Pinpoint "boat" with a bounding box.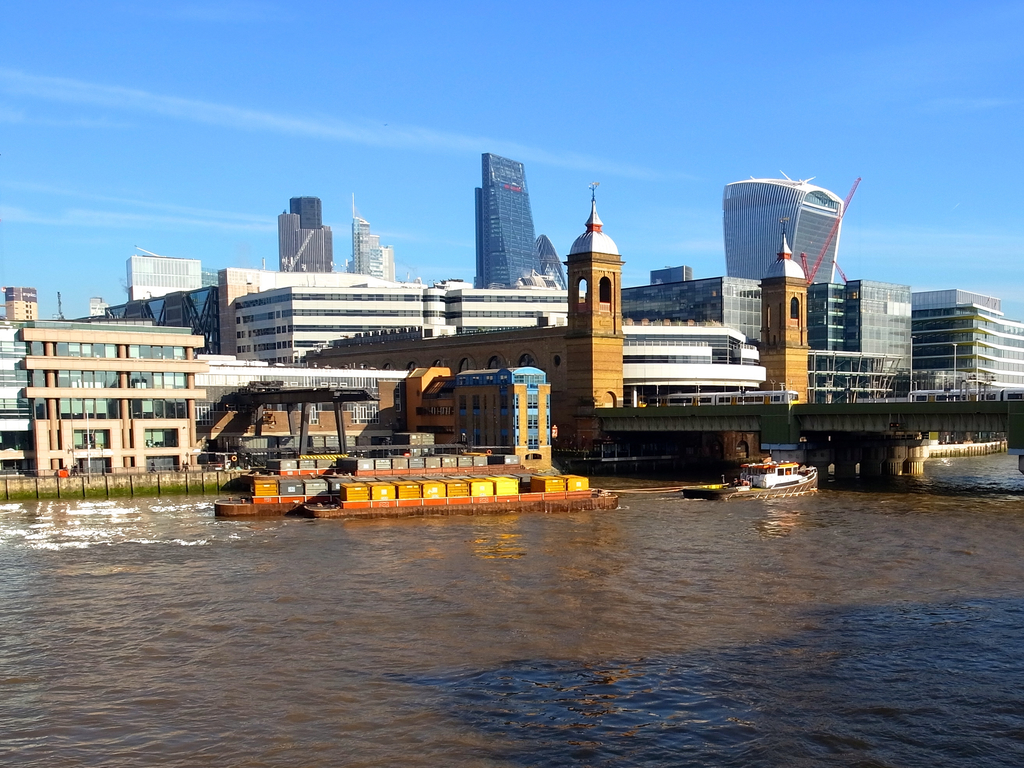
214, 442, 545, 515.
